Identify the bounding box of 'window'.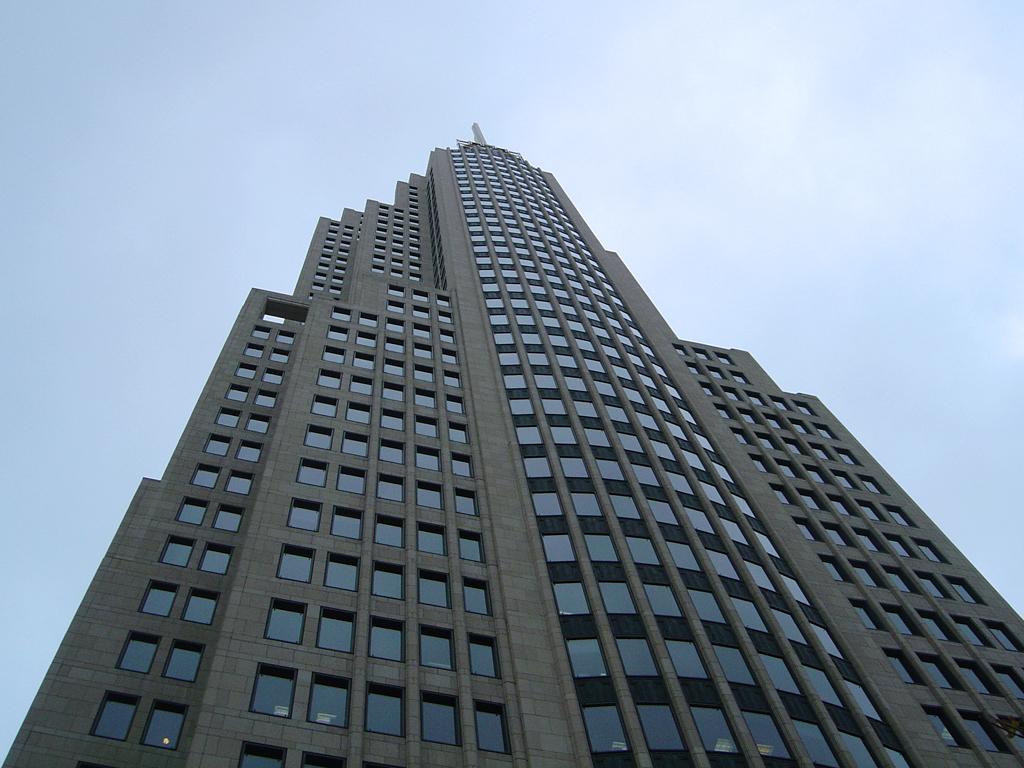
663/418/694/443.
